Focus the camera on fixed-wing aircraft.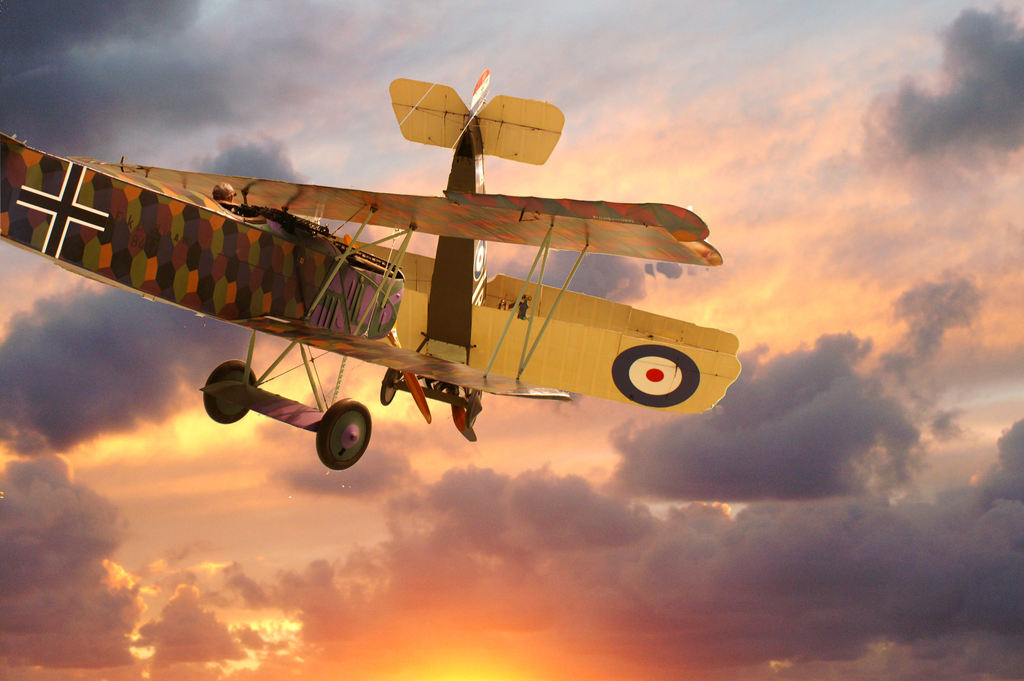
Focus region: region(0, 72, 744, 466).
